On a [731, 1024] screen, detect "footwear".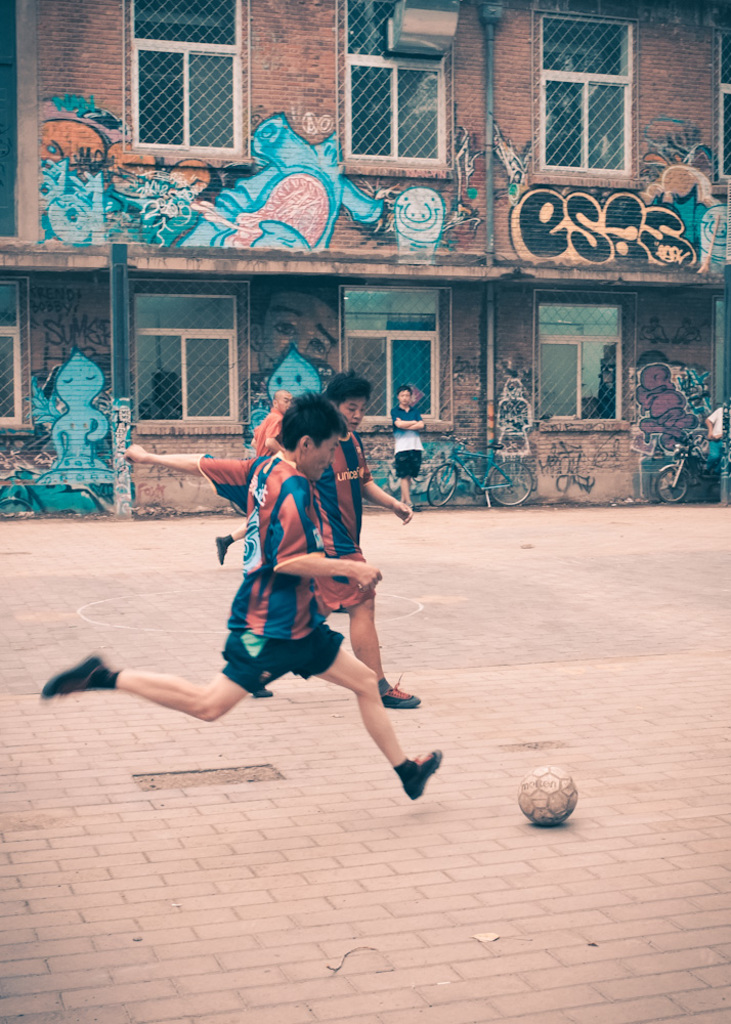
<region>376, 753, 447, 813</region>.
